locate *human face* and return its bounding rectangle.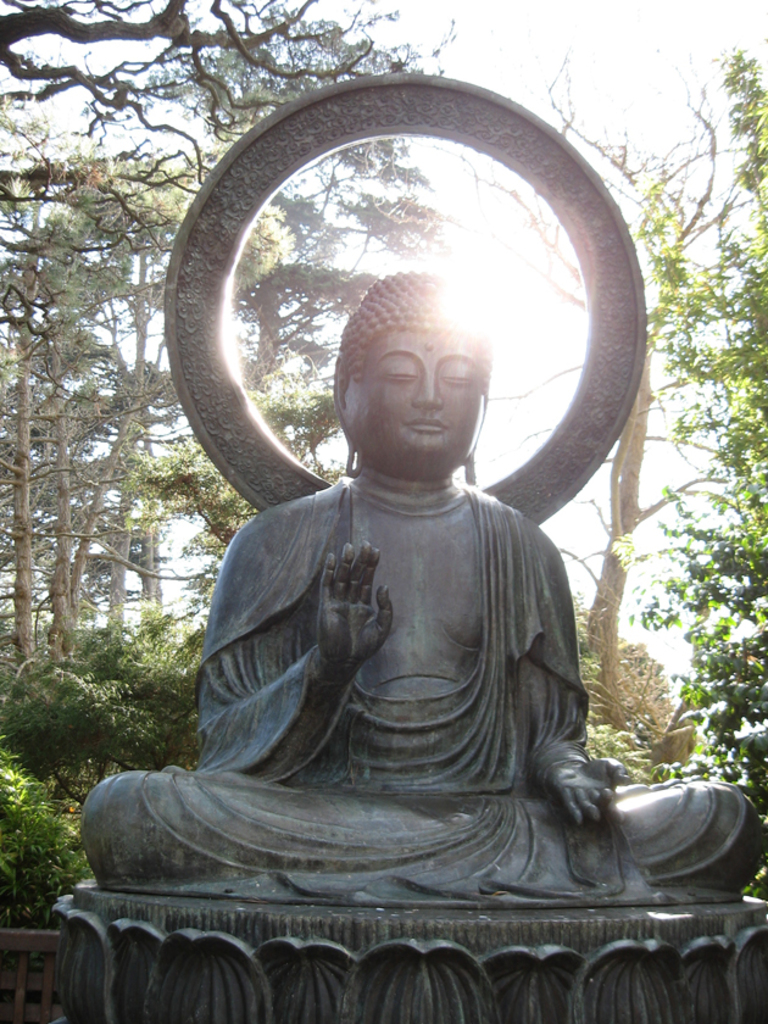
{"x1": 341, "y1": 329, "x2": 484, "y2": 473}.
